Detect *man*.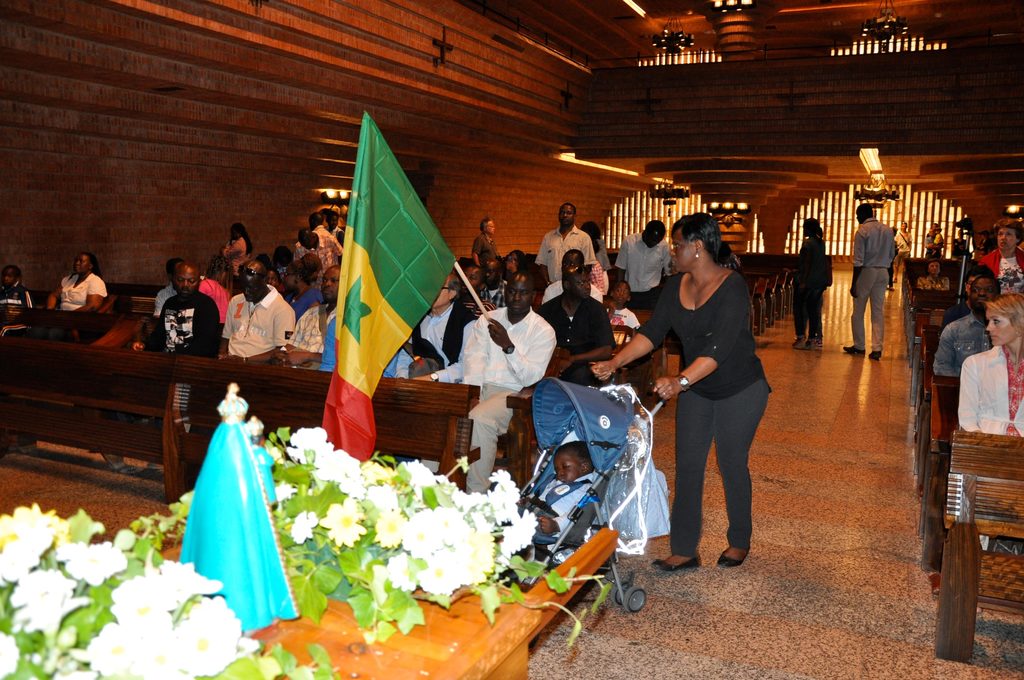
Detected at (538,253,601,309).
